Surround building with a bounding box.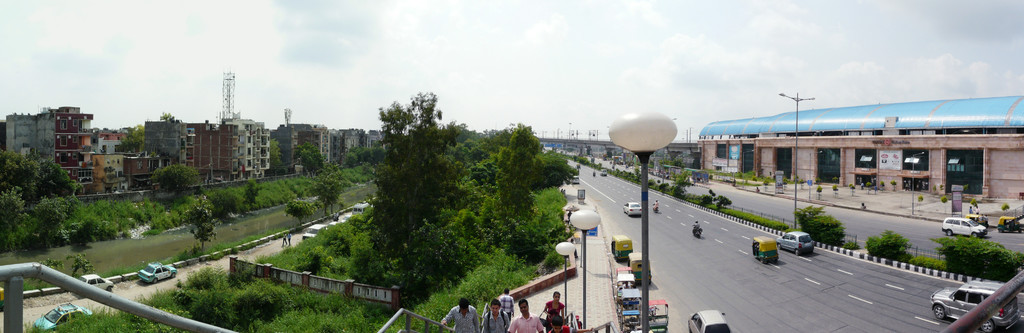
{"left": 16, "top": 113, "right": 121, "bottom": 186}.
